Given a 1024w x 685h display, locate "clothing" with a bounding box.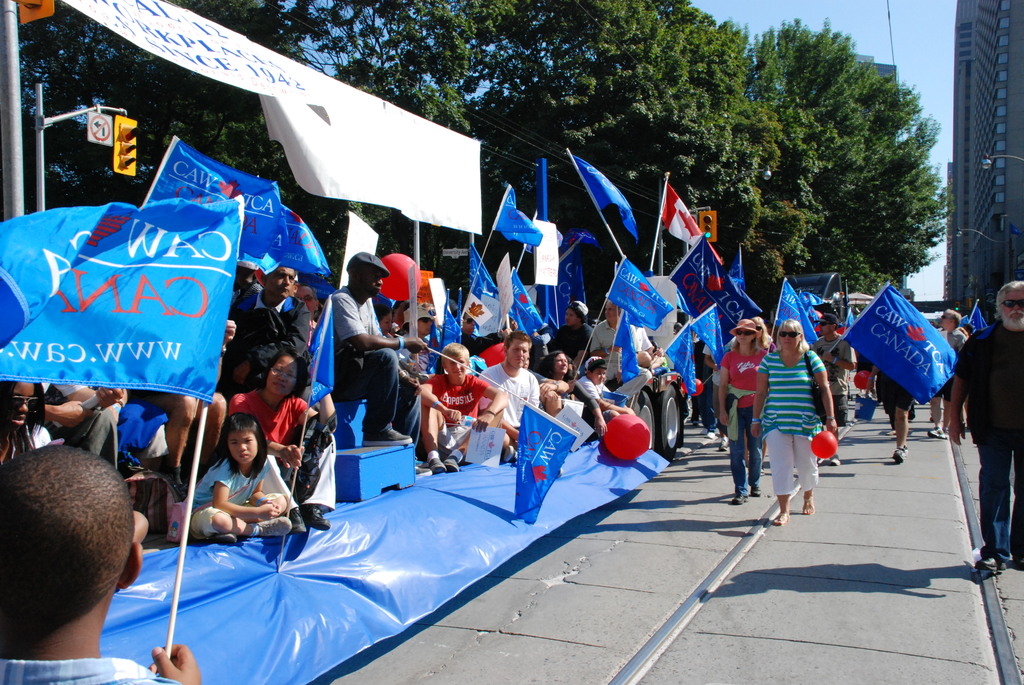
Located: BBox(493, 364, 542, 449).
